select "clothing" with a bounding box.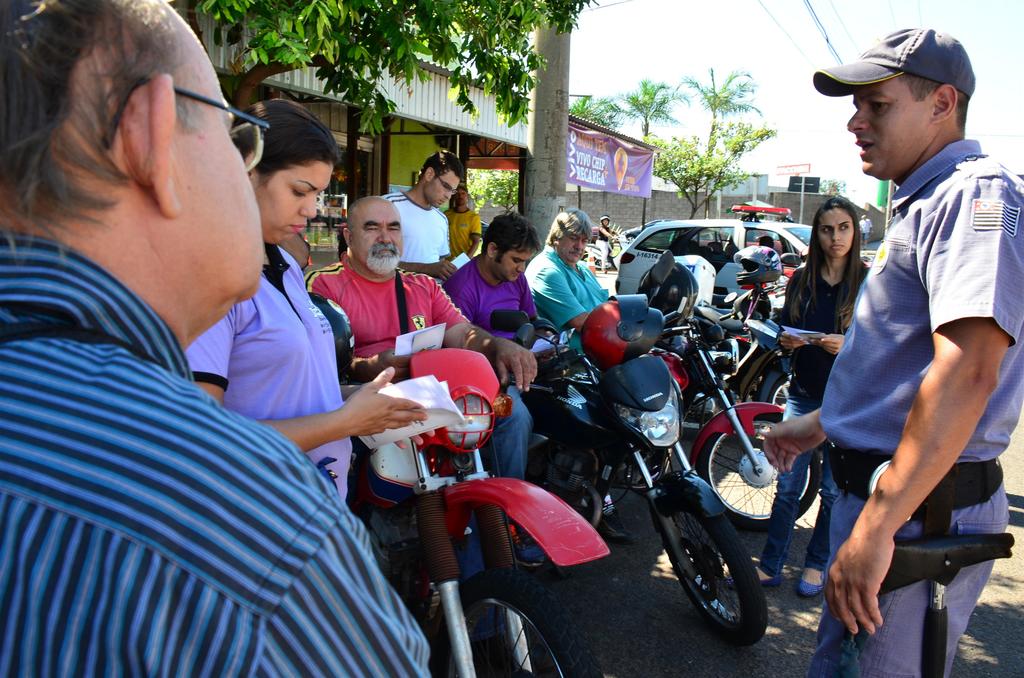
Rect(0, 230, 442, 671).
